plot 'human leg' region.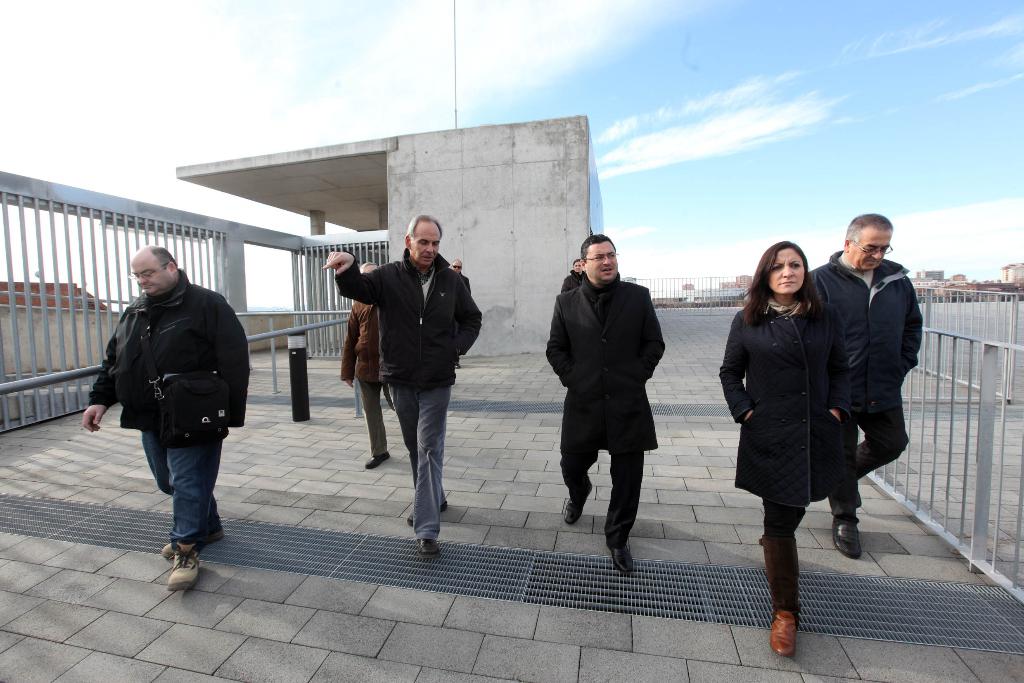
Plotted at pyautogui.locateOnScreen(859, 400, 909, 477).
